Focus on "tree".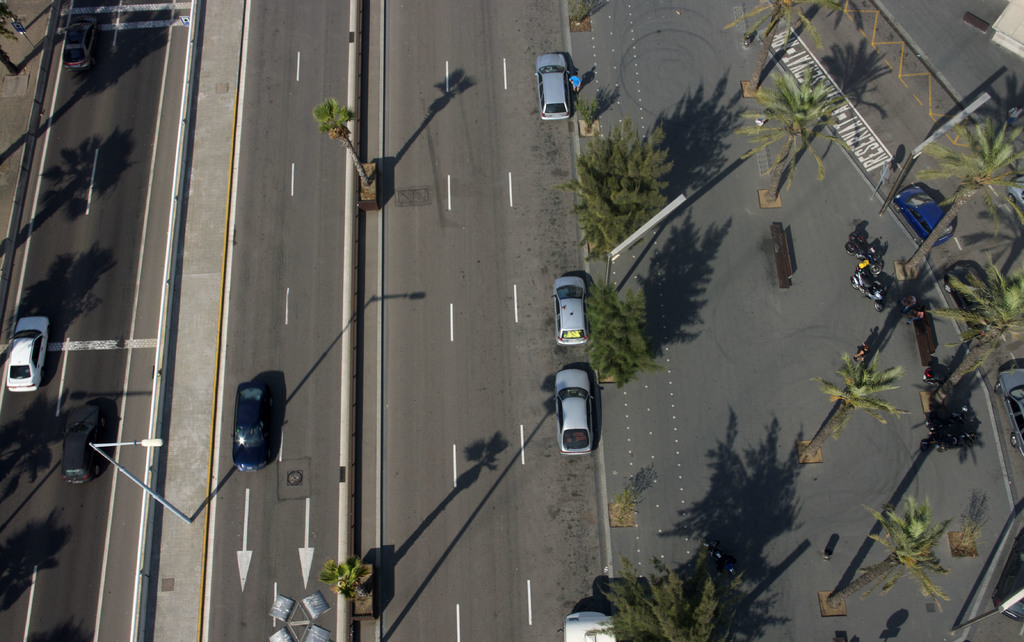
Focused at [left=568, top=115, right=680, bottom=261].
